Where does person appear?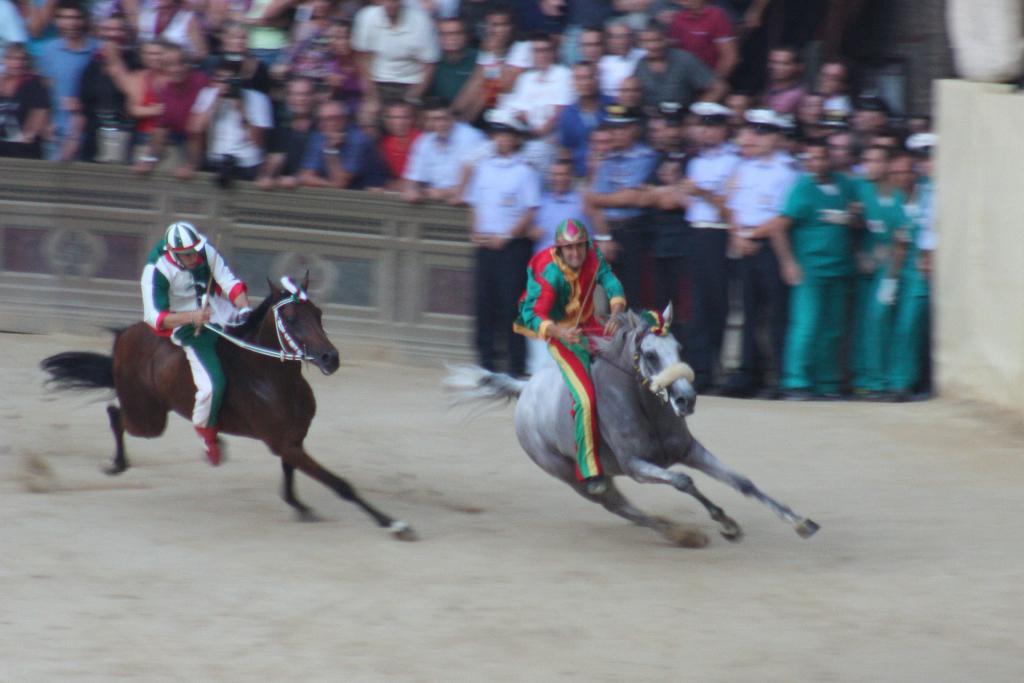
Appears at l=277, t=73, r=314, b=168.
